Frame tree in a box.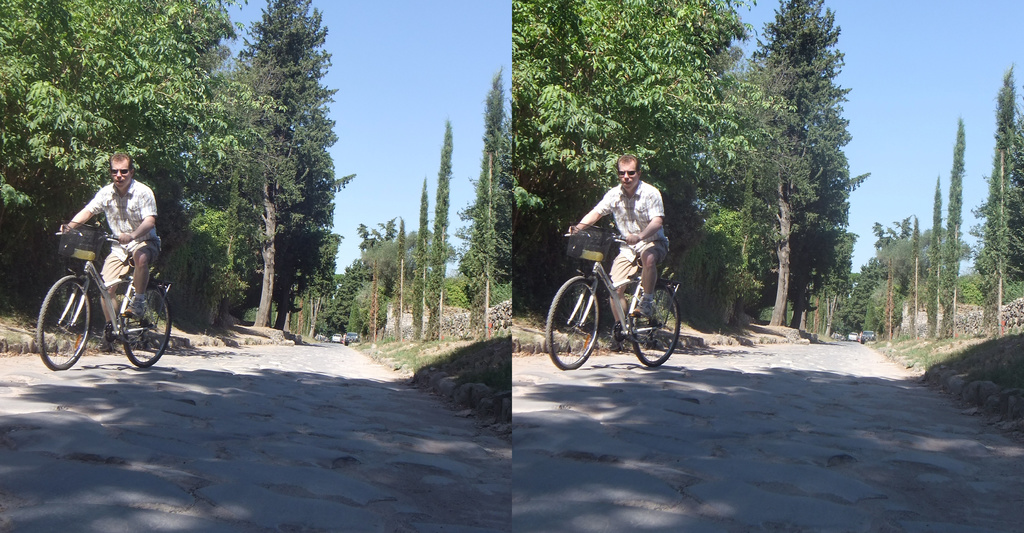
left=870, top=213, right=943, bottom=313.
